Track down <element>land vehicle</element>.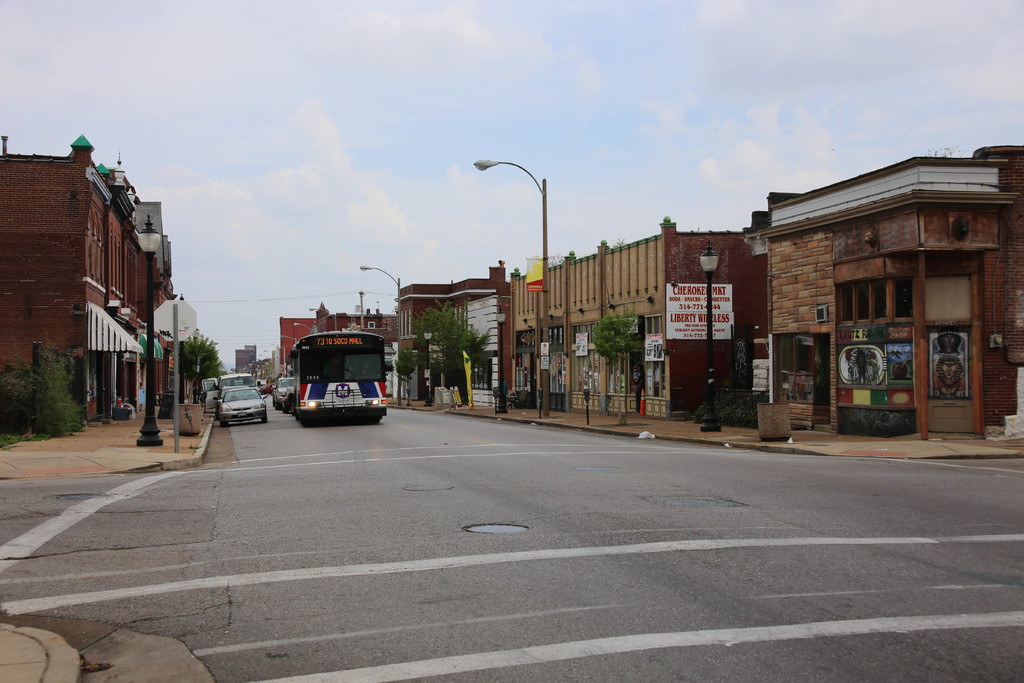
Tracked to {"left": 219, "top": 389, "right": 266, "bottom": 427}.
